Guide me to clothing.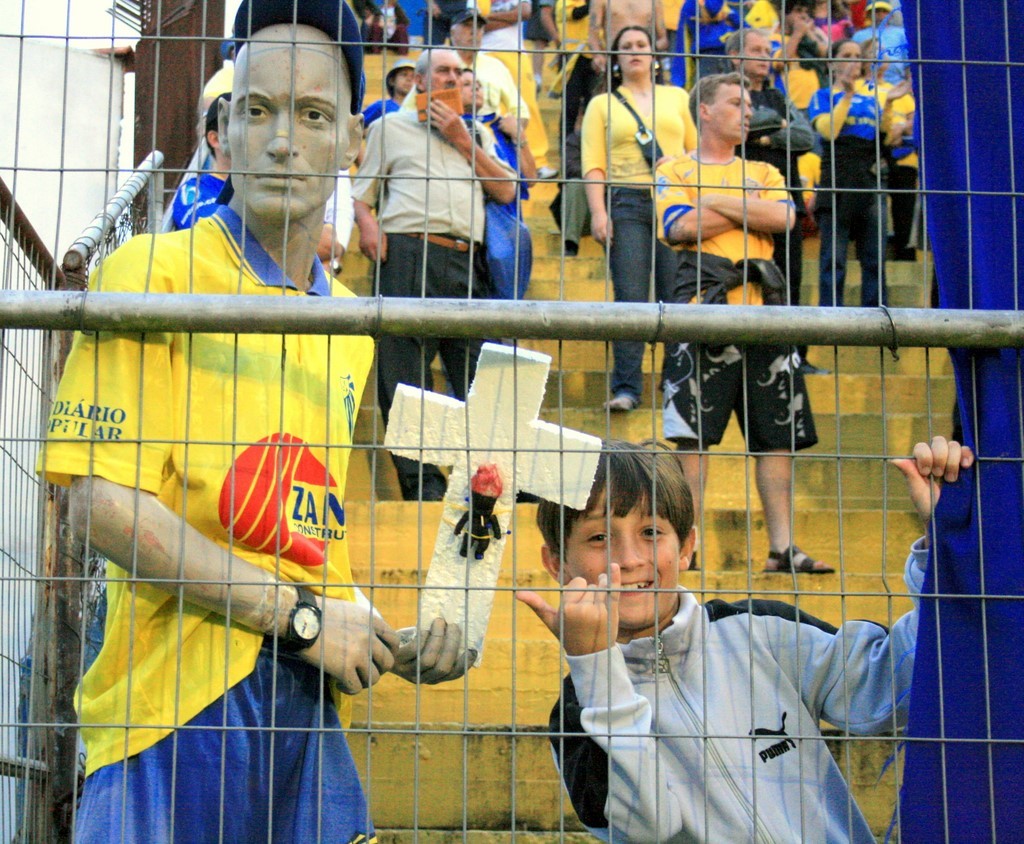
Guidance: locate(729, 80, 822, 357).
